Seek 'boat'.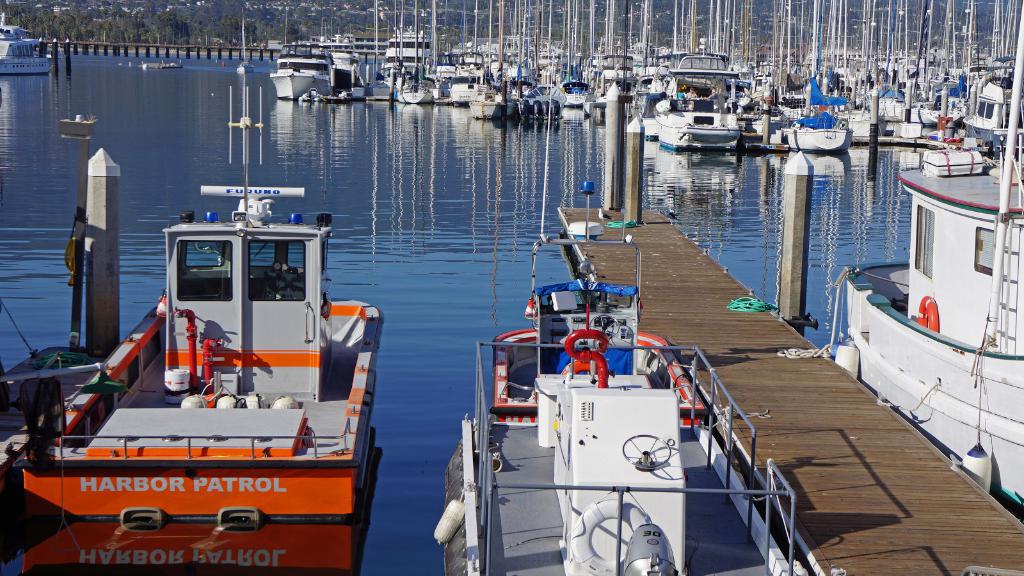
[left=465, top=0, right=514, bottom=120].
